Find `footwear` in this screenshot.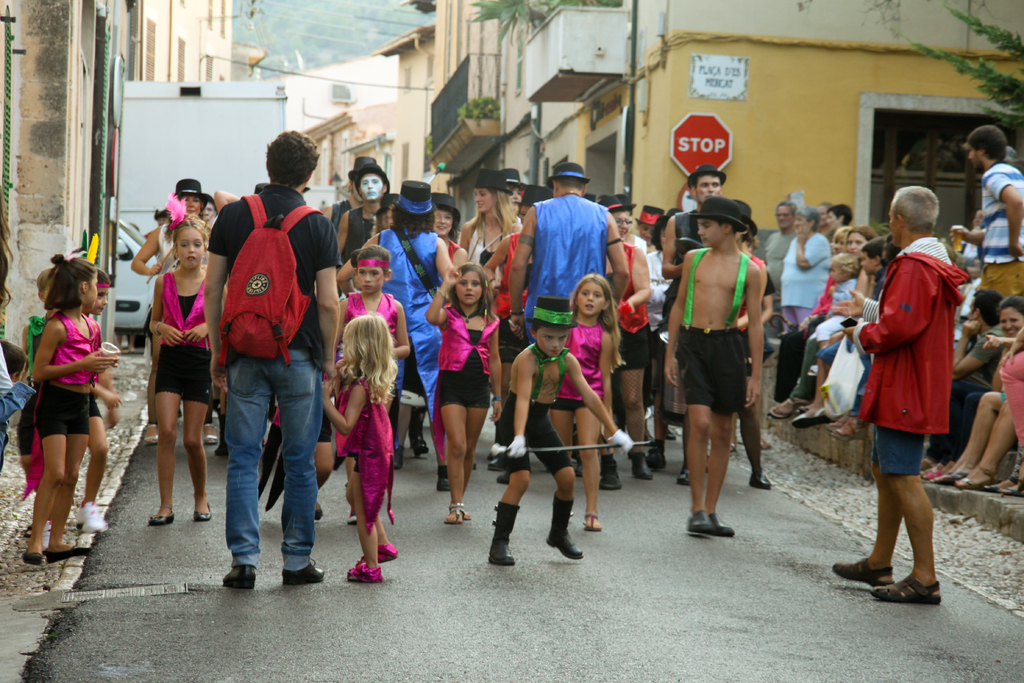
The bounding box for `footwear` is {"left": 194, "top": 501, "right": 215, "bottom": 522}.
